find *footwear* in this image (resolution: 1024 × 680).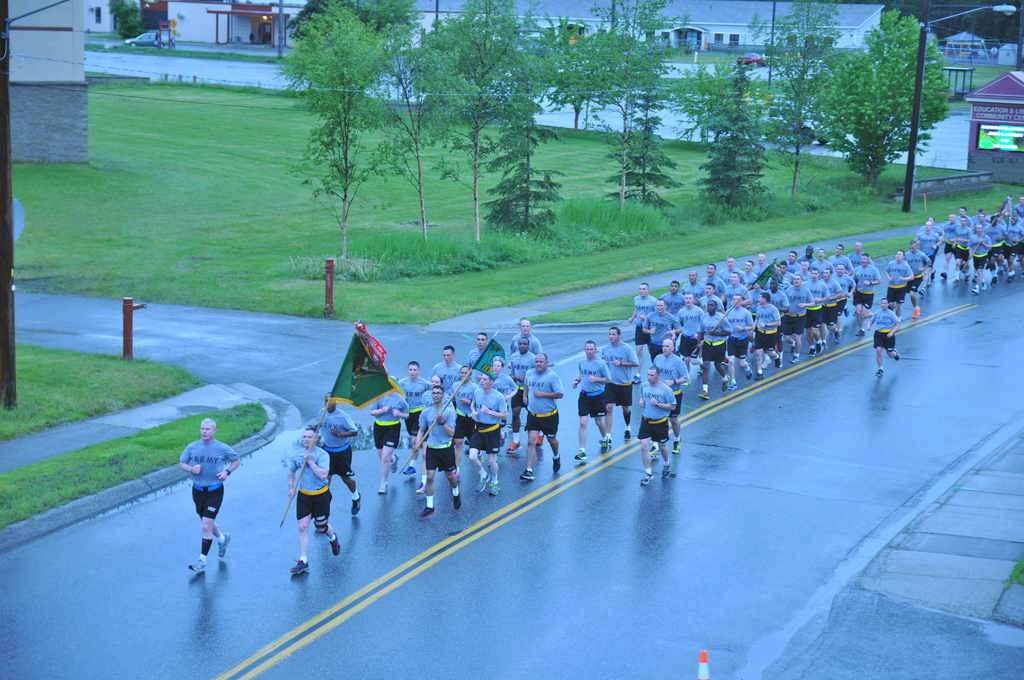
bbox=(836, 330, 842, 340).
